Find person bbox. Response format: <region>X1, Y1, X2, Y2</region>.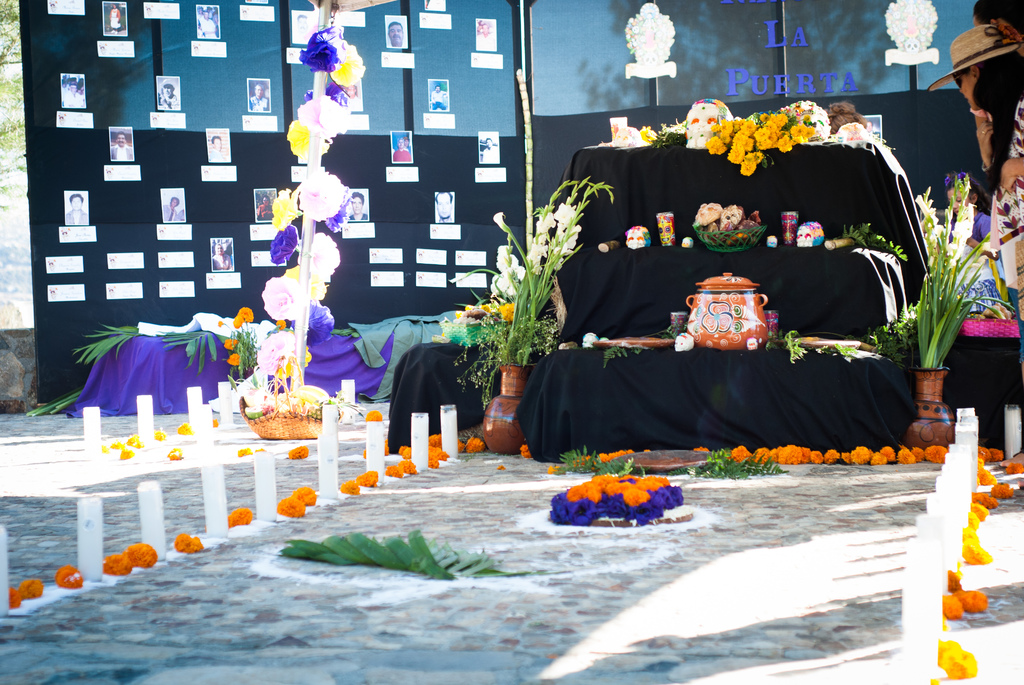
<region>103, 3, 125, 35</region>.
